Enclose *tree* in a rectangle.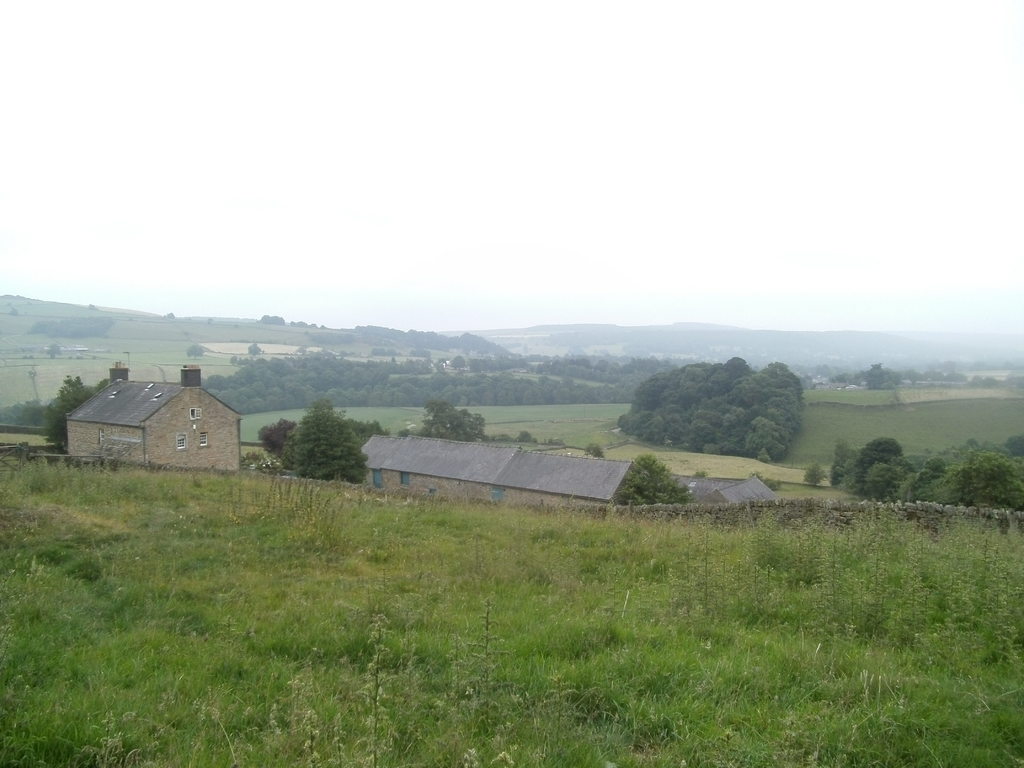
255:421:301:455.
